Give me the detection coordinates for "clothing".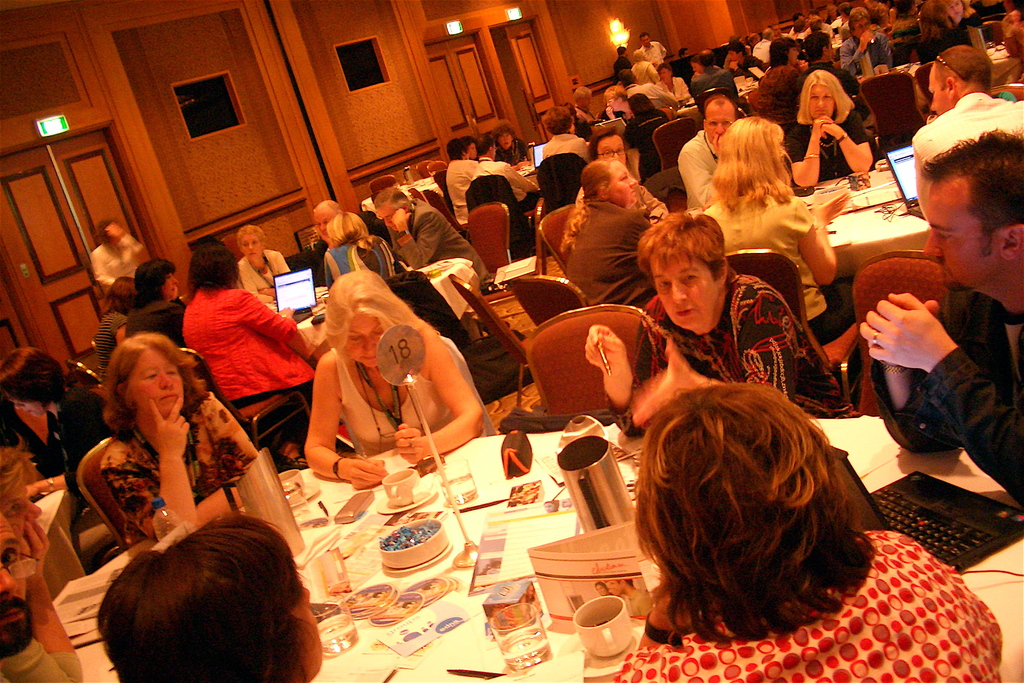
l=691, t=69, r=731, b=110.
